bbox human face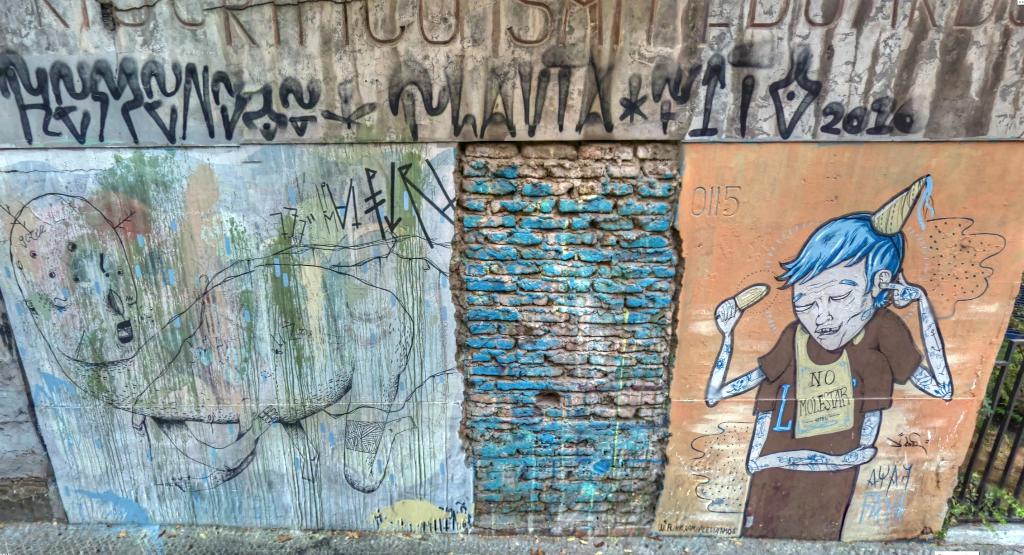
[793,261,874,351]
